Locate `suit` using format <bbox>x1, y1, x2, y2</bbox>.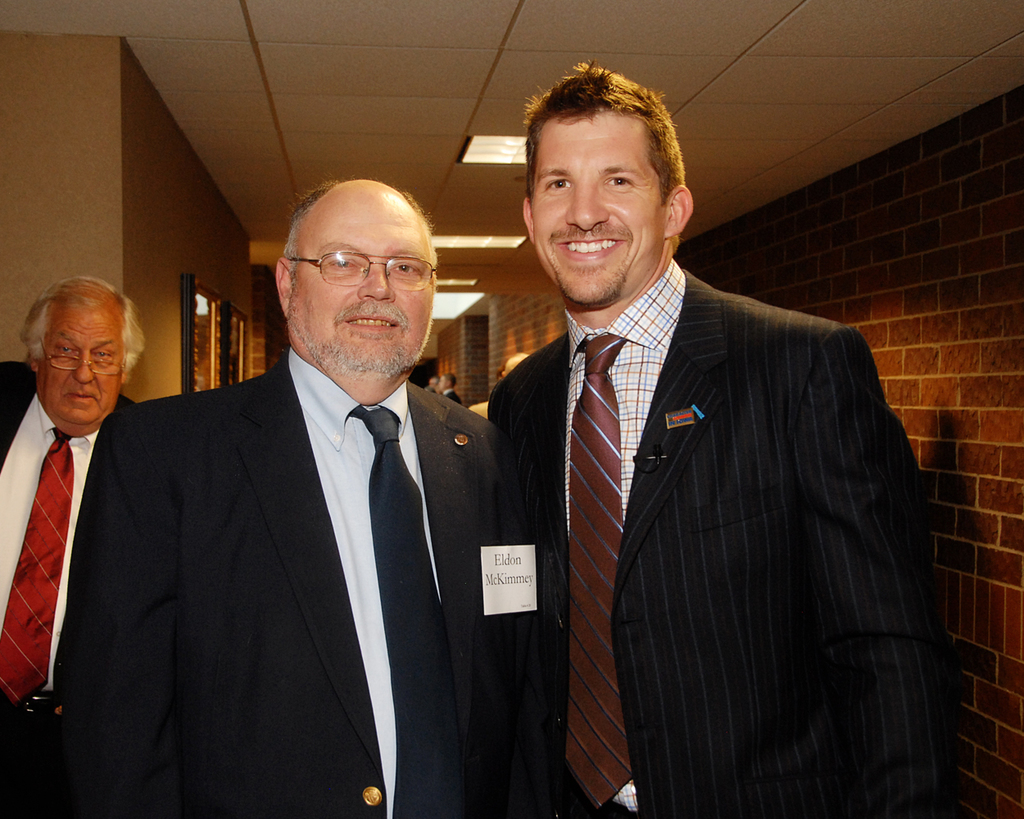
<bbox>0, 363, 137, 818</bbox>.
